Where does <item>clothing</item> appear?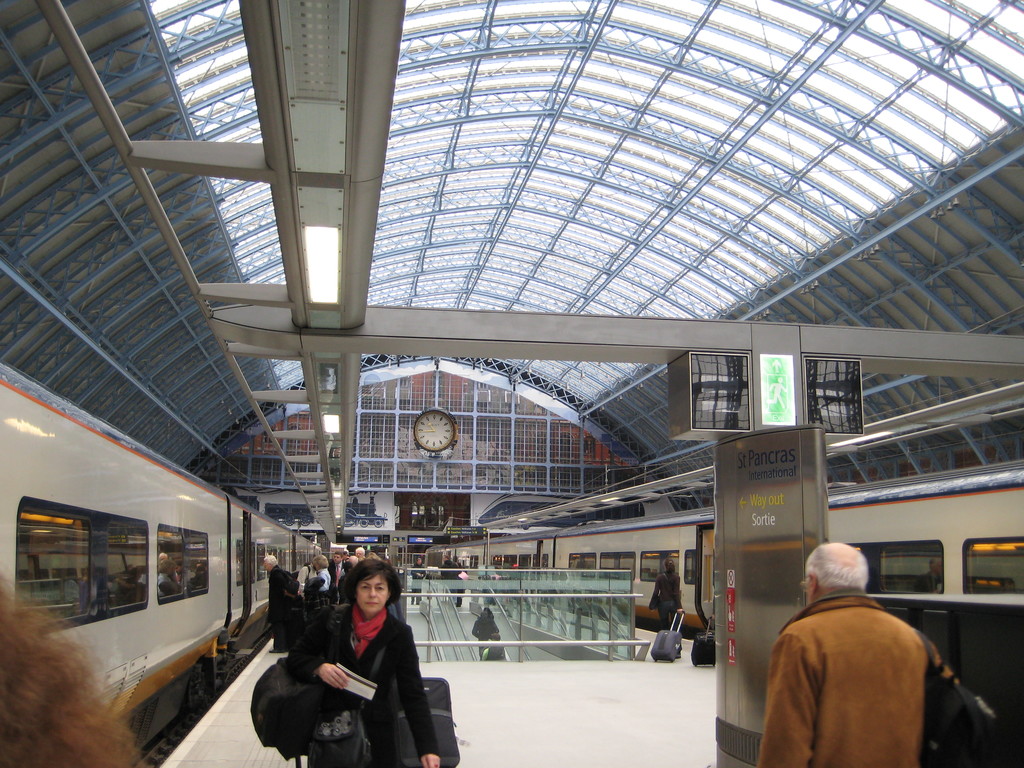
Appears at {"x1": 436, "y1": 499, "x2": 445, "y2": 522}.
